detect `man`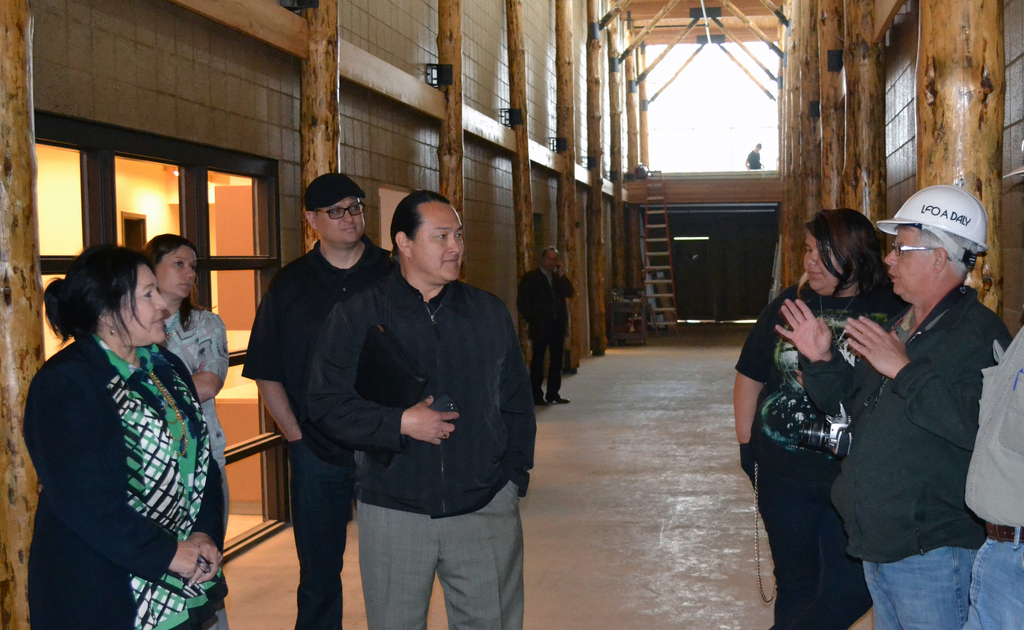
detection(960, 305, 1023, 629)
